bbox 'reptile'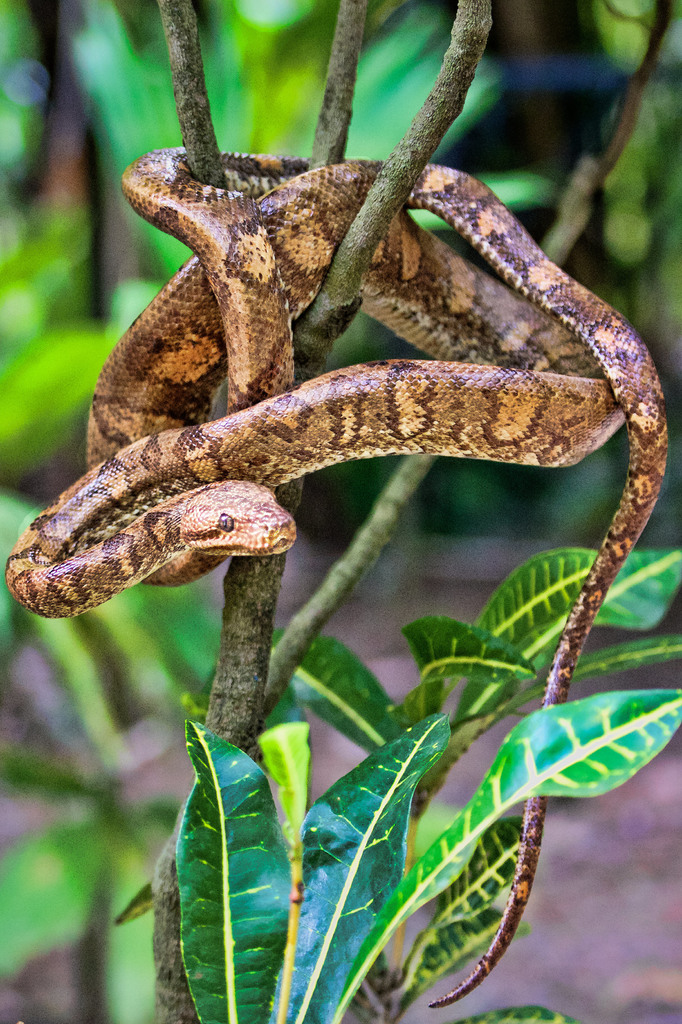
crop(0, 136, 669, 1009)
